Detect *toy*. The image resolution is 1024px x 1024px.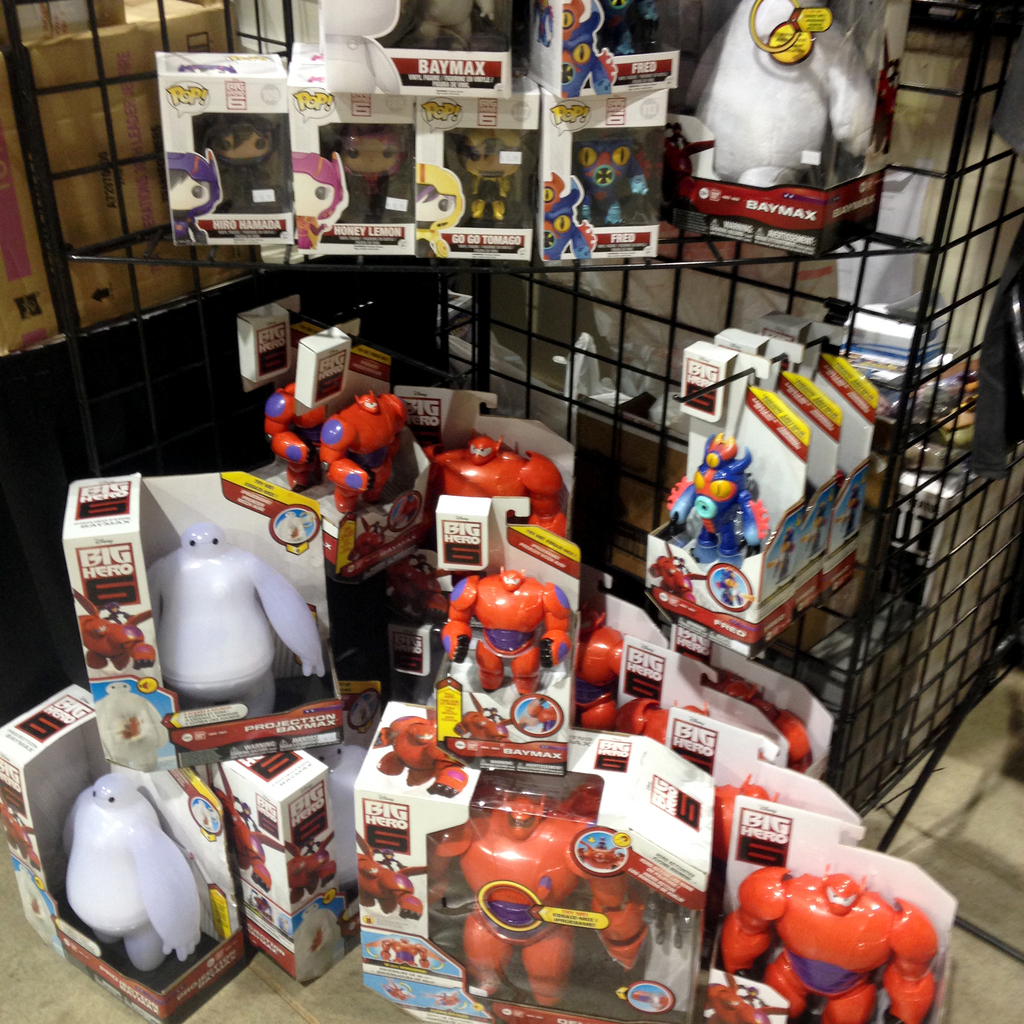
box(654, 552, 682, 596).
